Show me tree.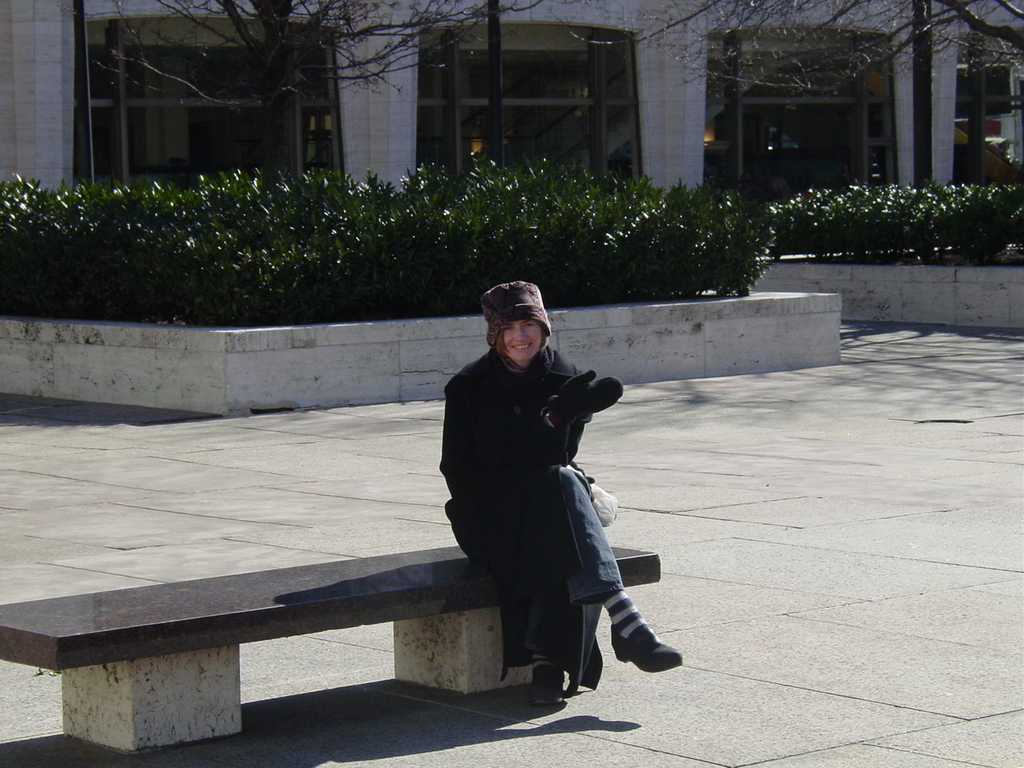
tree is here: [left=85, top=0, right=499, bottom=175].
